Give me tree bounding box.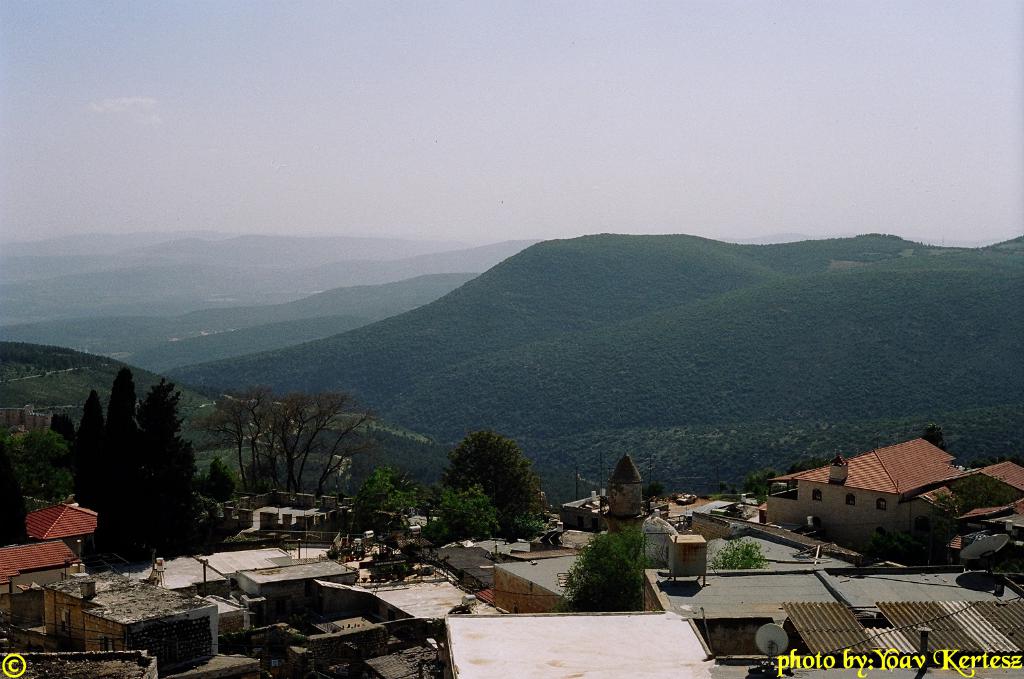
(left=215, top=381, right=376, bottom=502).
